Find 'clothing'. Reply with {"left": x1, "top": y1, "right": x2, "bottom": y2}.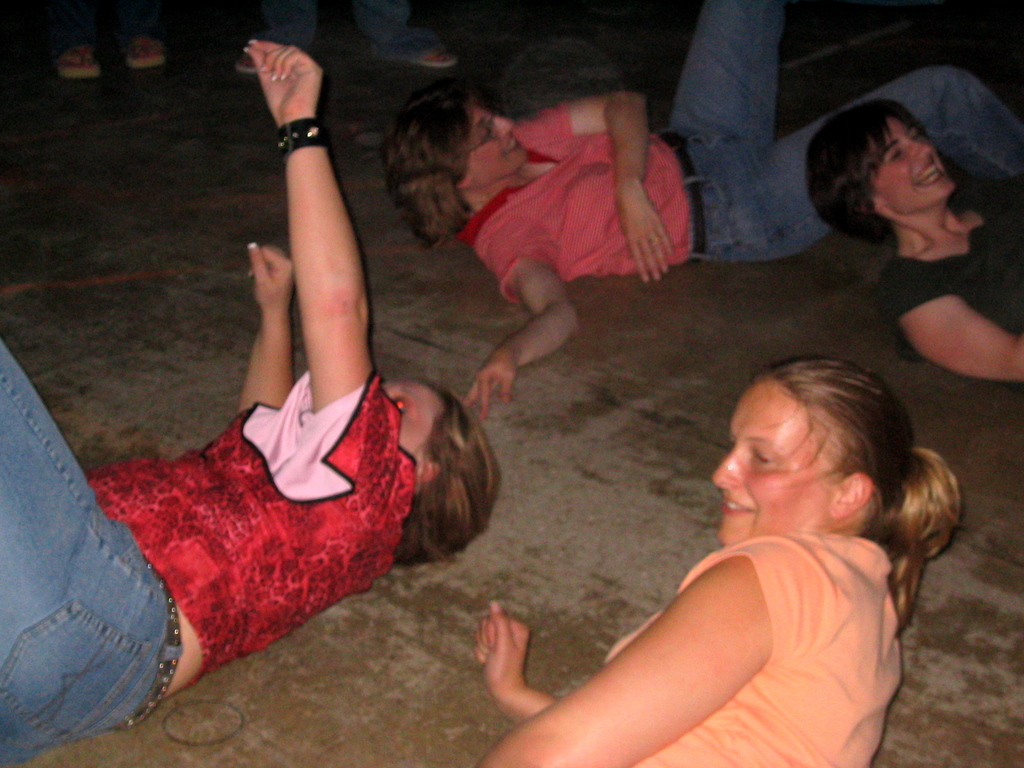
{"left": 677, "top": 3, "right": 1023, "bottom": 273}.
